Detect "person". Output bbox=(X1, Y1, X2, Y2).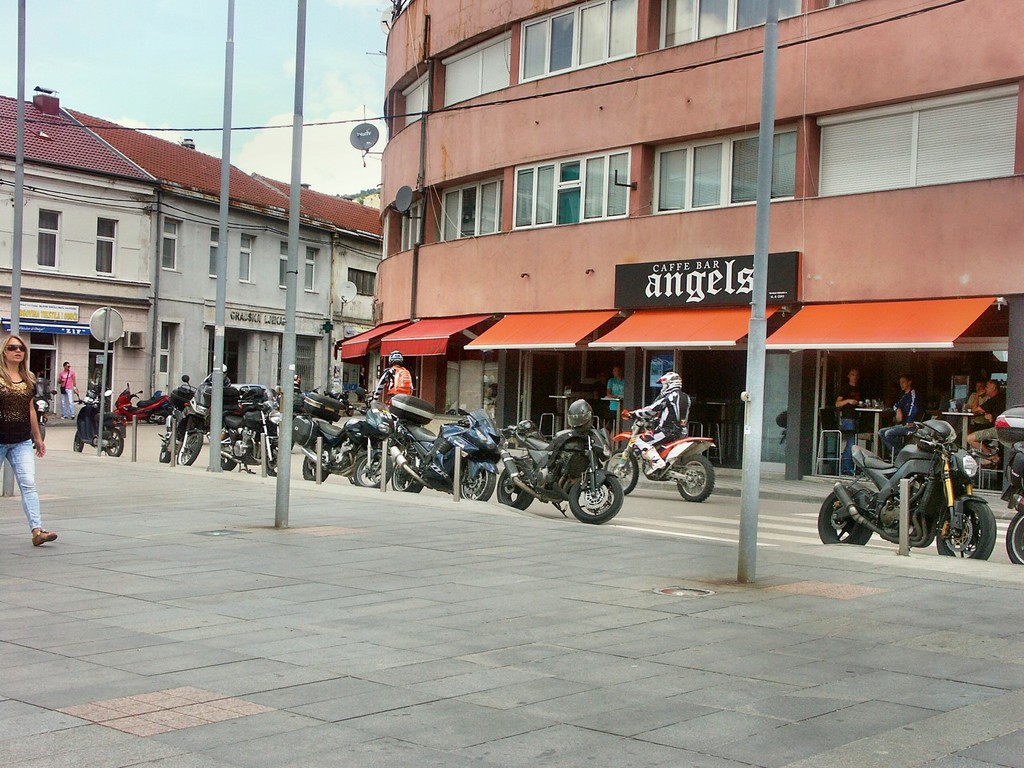
bbox=(377, 357, 414, 419).
